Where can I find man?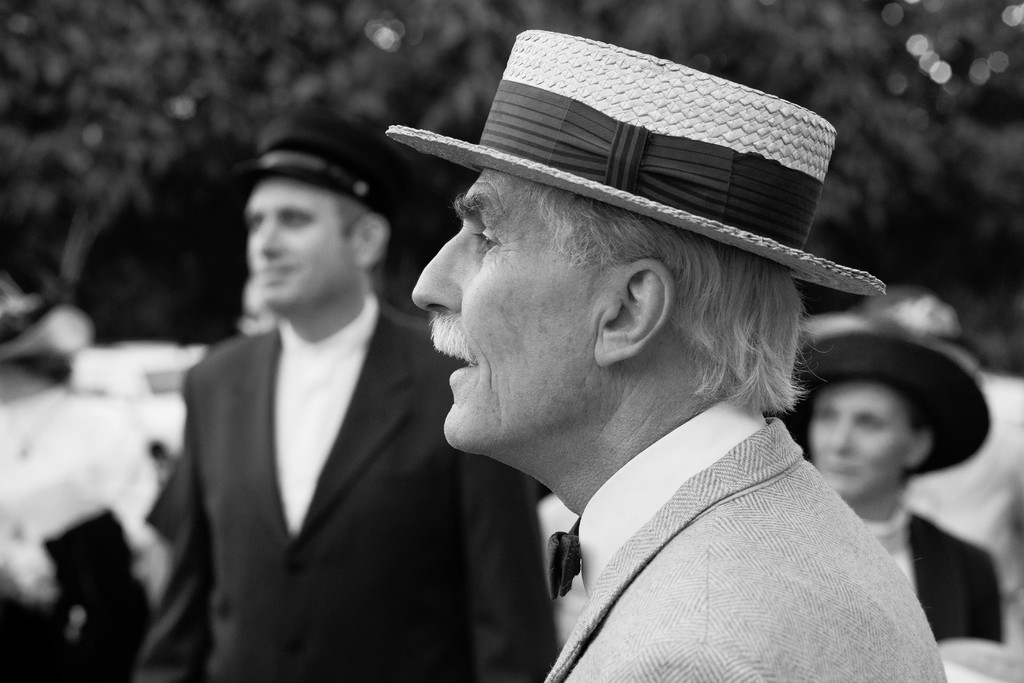
You can find it at l=141, t=122, r=466, b=676.
